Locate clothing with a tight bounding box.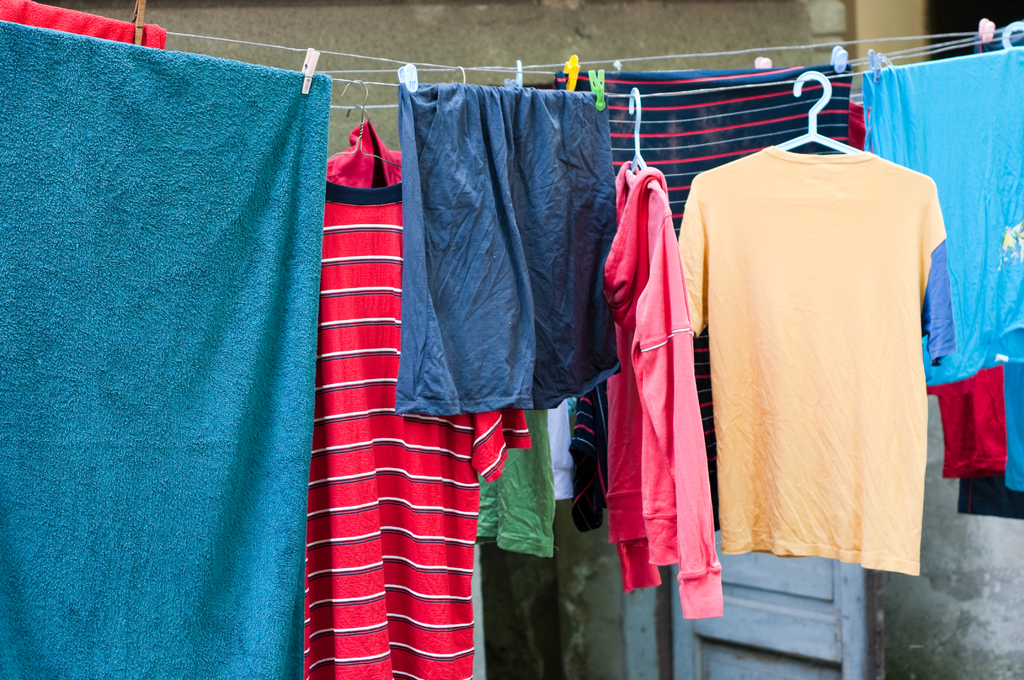
[605, 165, 726, 627].
